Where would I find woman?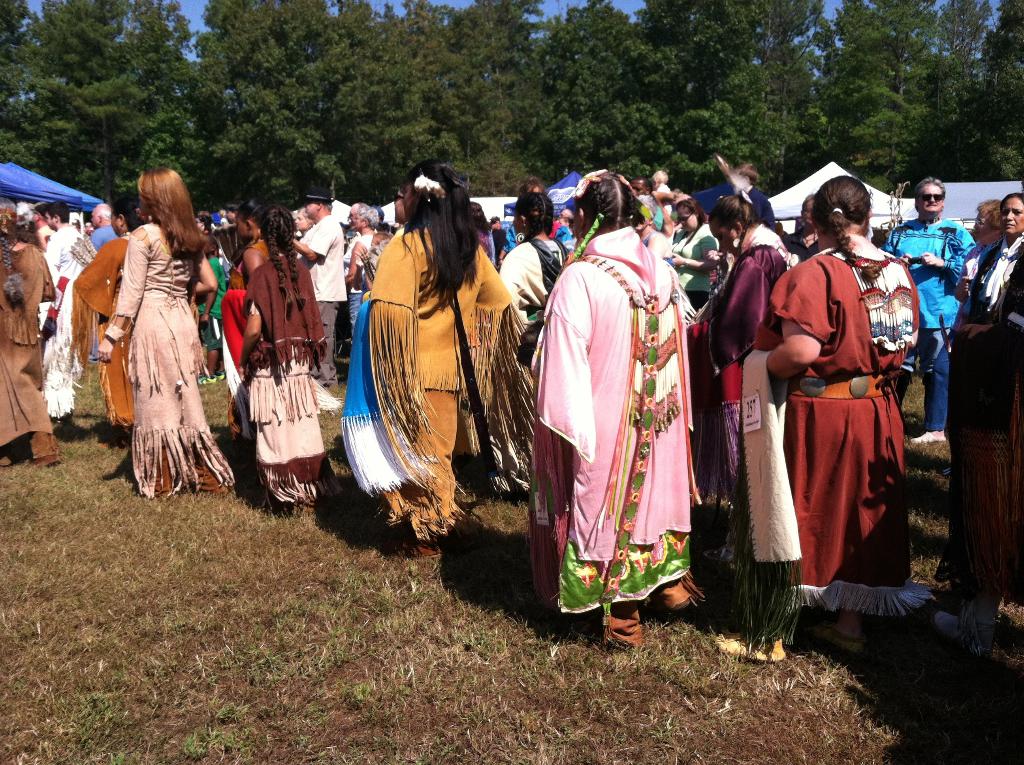
At {"left": 691, "top": 147, "right": 787, "bottom": 602}.
